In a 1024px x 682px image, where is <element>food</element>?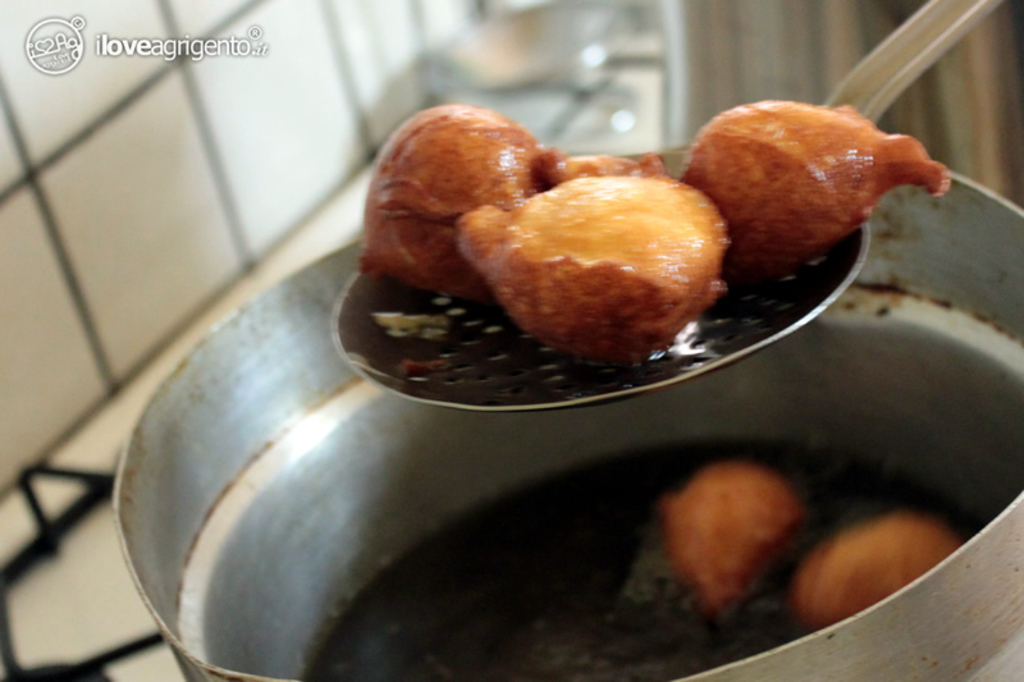
652,463,808,627.
